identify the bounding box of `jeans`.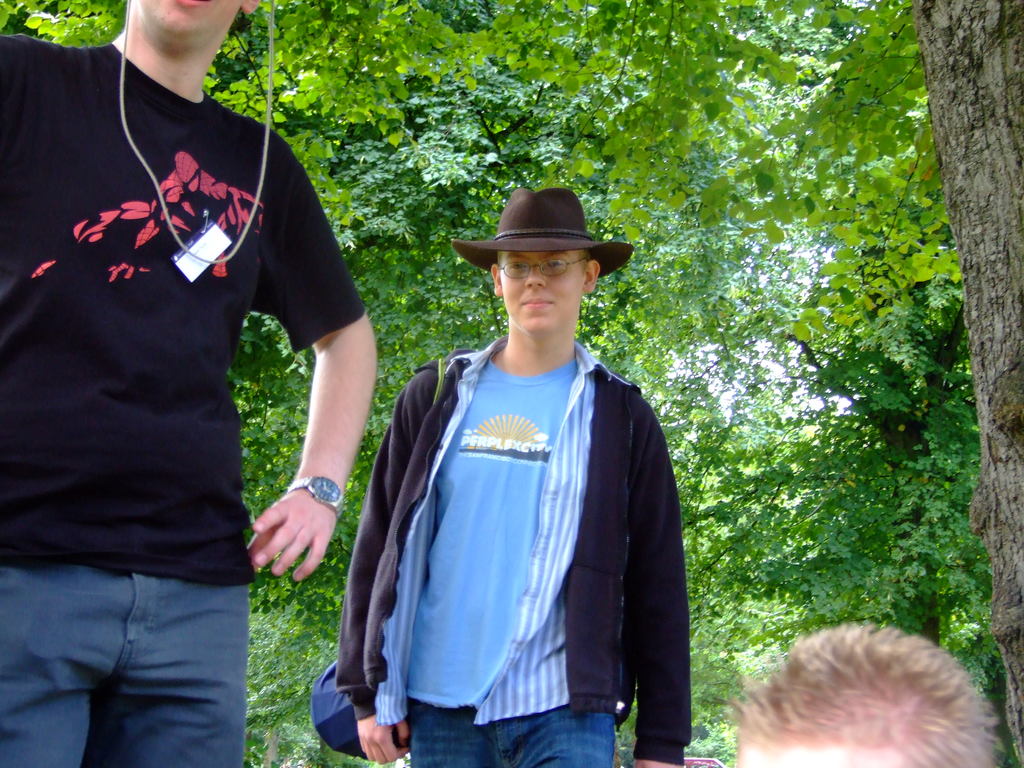
(412,700,612,767).
